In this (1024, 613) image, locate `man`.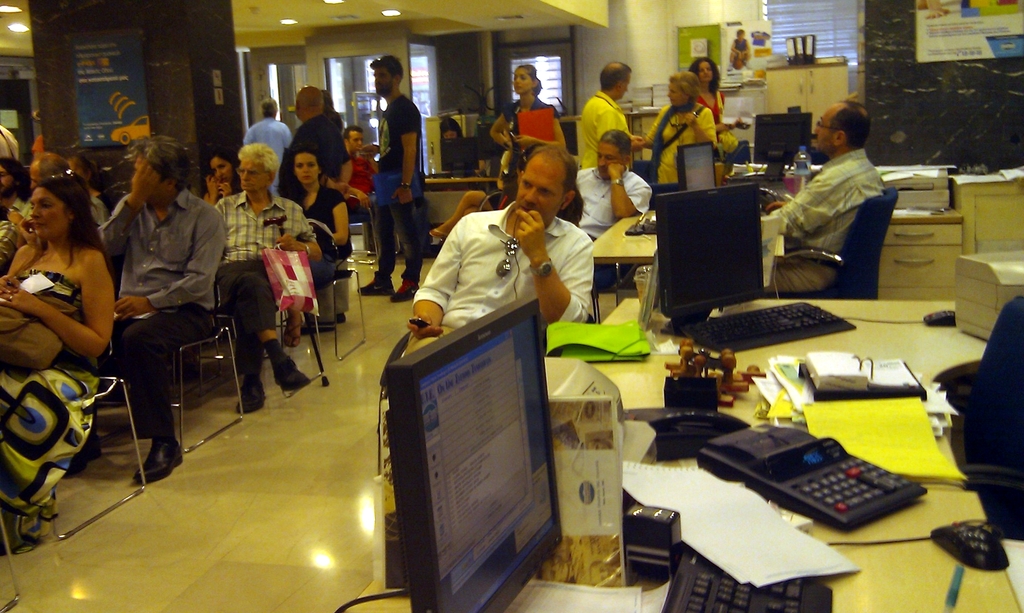
Bounding box: region(211, 143, 324, 411).
